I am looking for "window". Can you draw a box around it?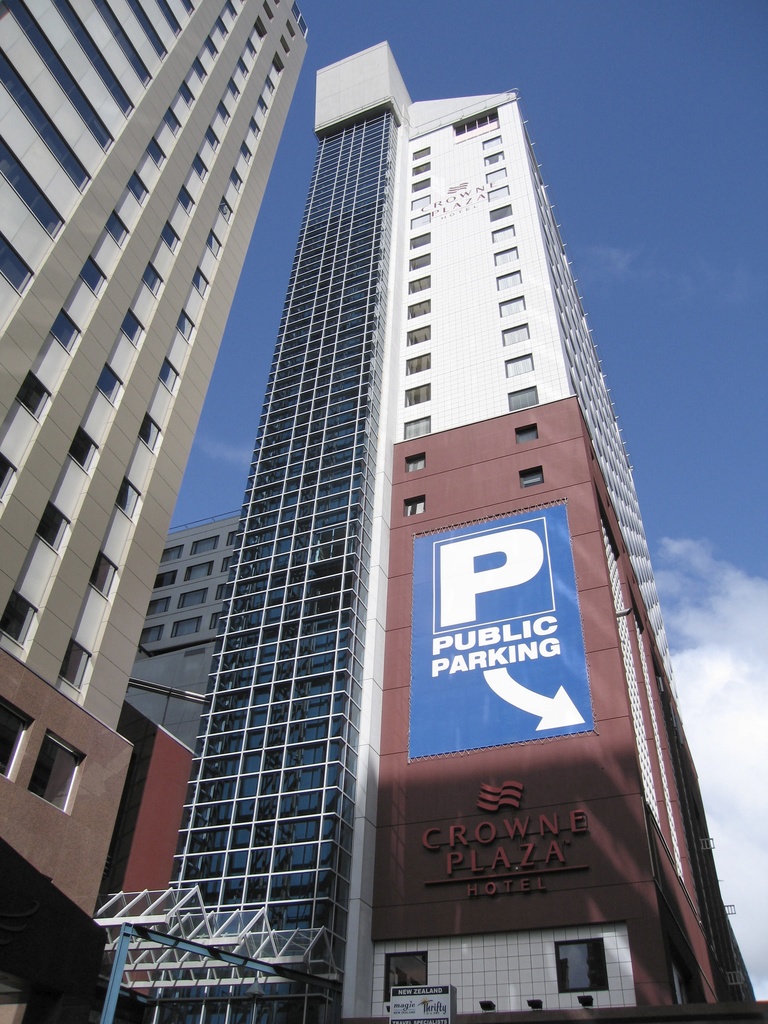
Sure, the bounding box is [248,114,263,140].
